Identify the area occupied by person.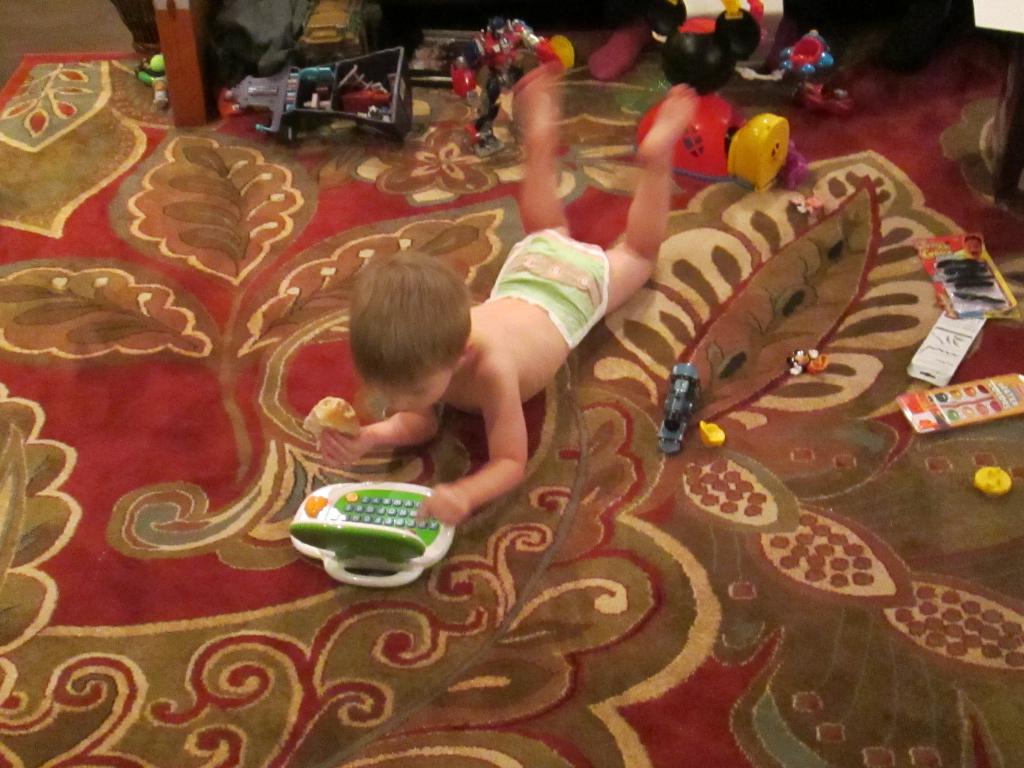
Area: (x1=305, y1=54, x2=704, y2=527).
